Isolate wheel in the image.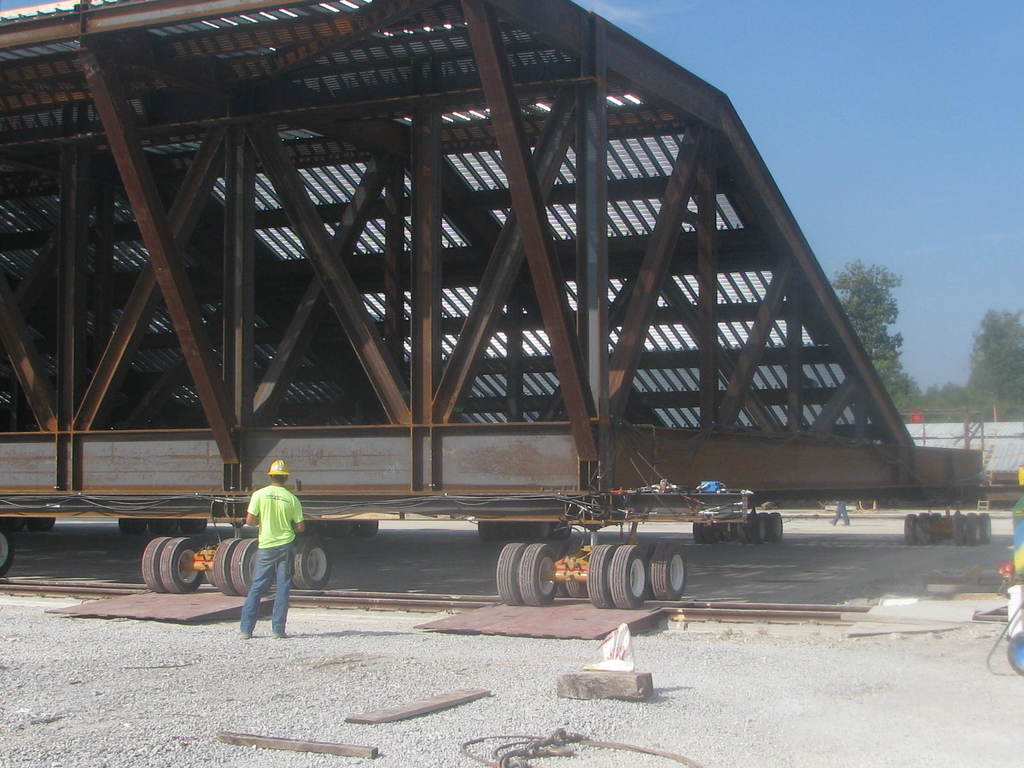
Isolated region: 231 538 273 596.
